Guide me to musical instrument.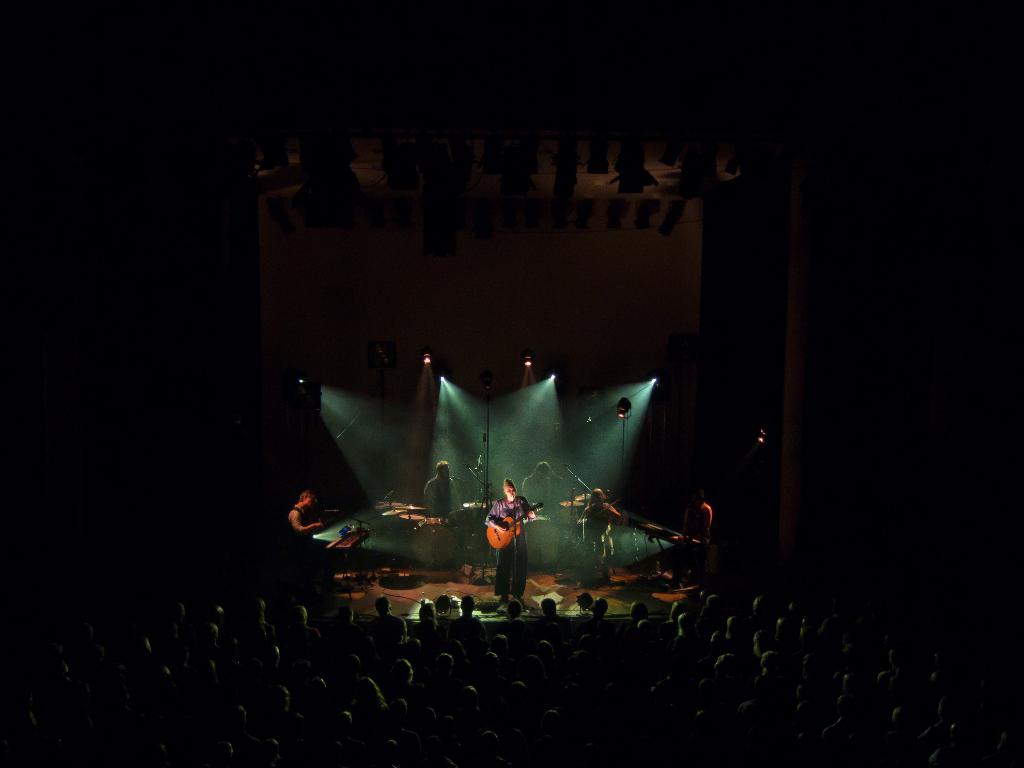
Guidance: locate(627, 518, 705, 553).
